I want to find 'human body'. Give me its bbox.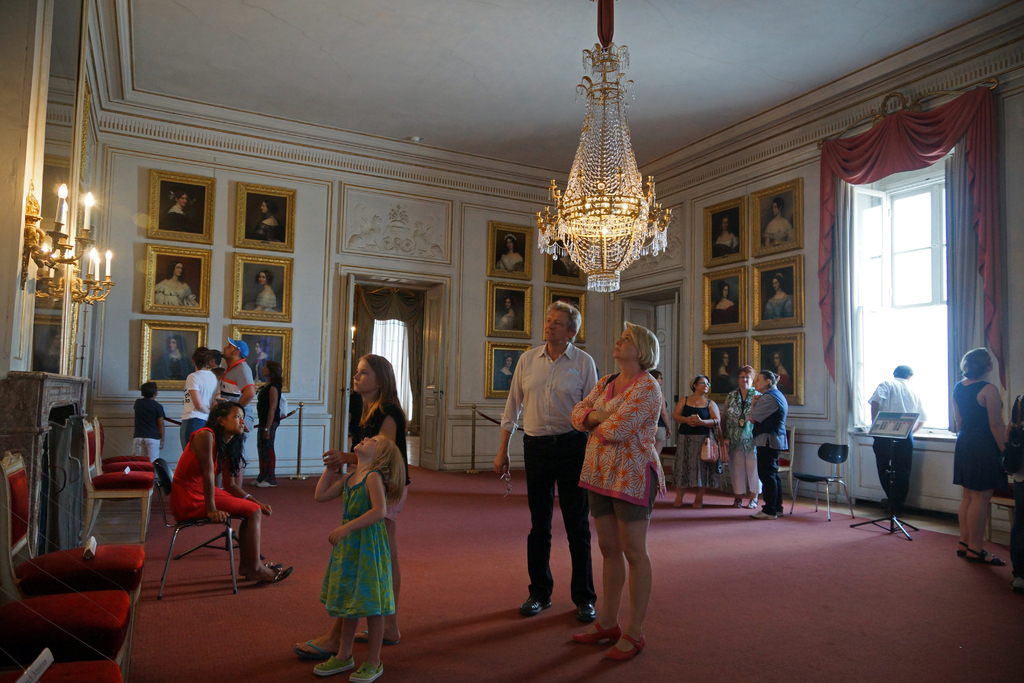
673:372:724:509.
